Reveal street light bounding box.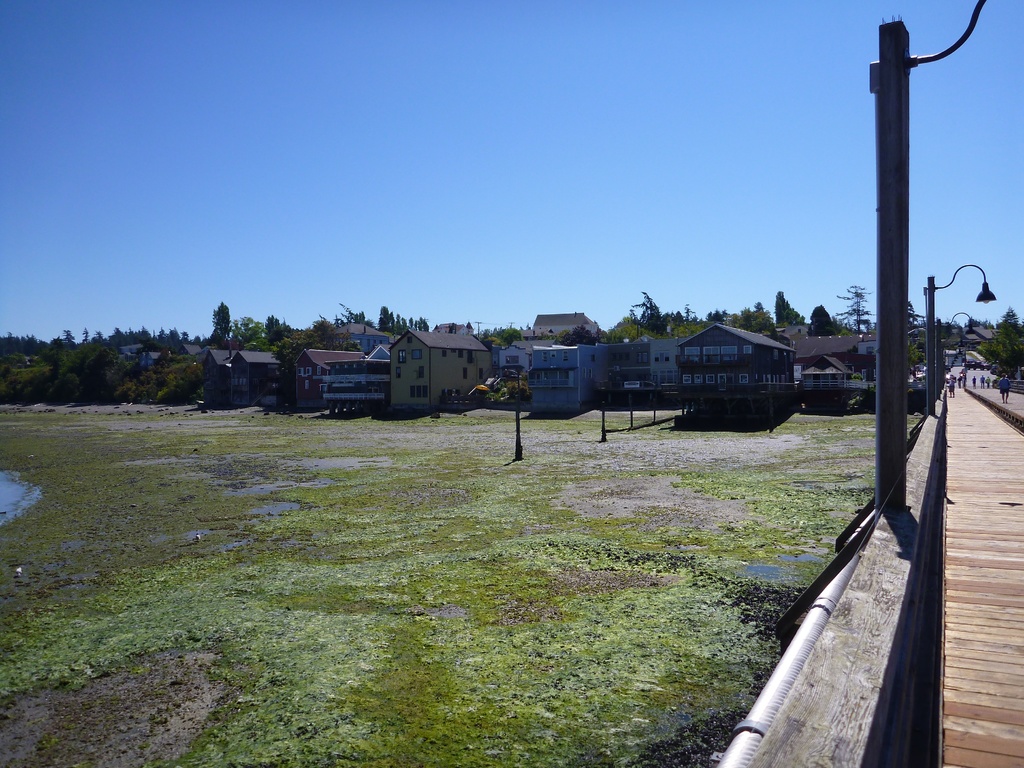
Revealed: <box>922,262,999,417</box>.
